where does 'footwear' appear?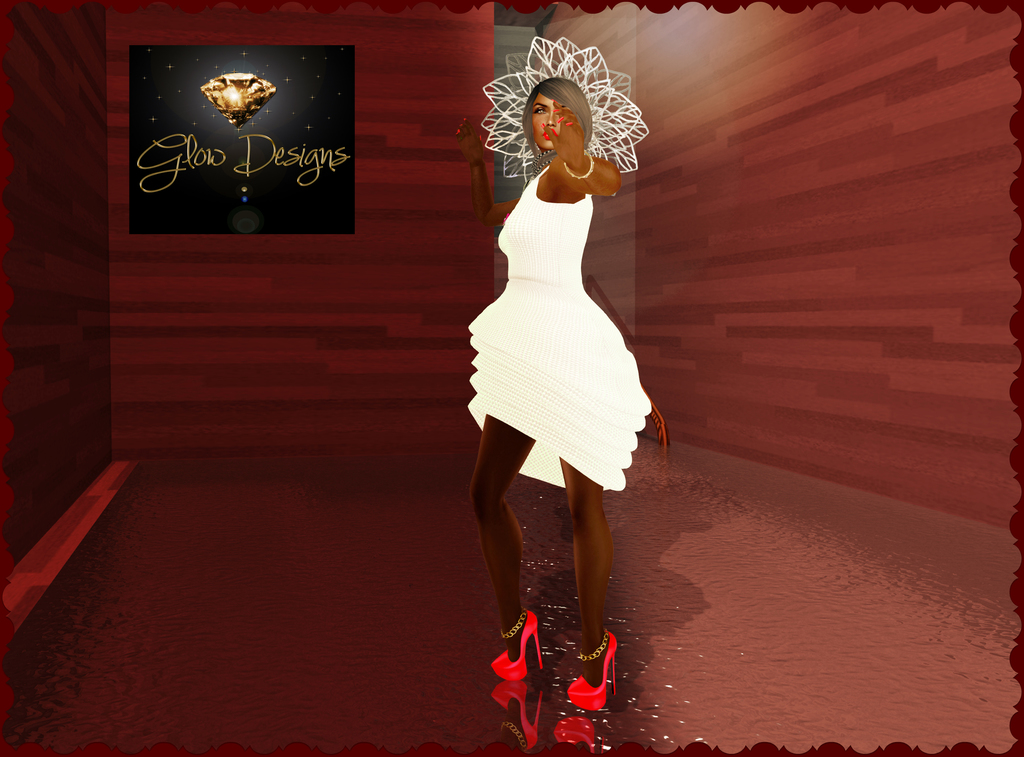
Appears at locate(559, 631, 621, 713).
